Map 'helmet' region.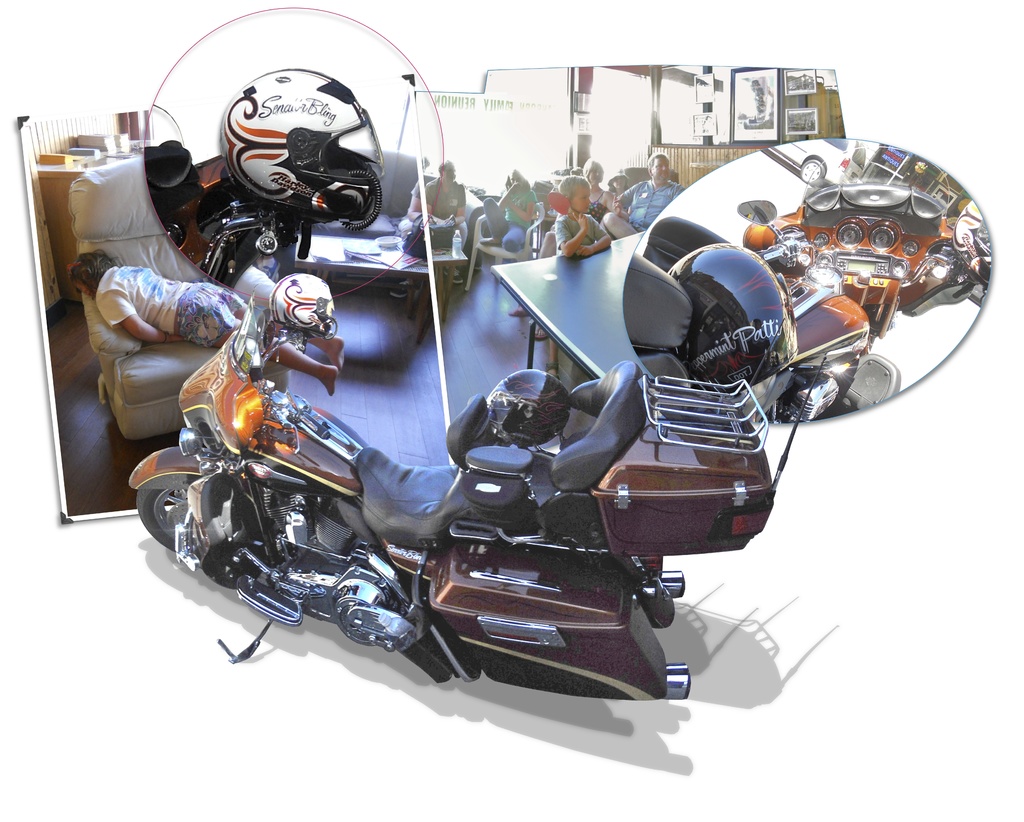
Mapped to Rect(218, 67, 388, 258).
